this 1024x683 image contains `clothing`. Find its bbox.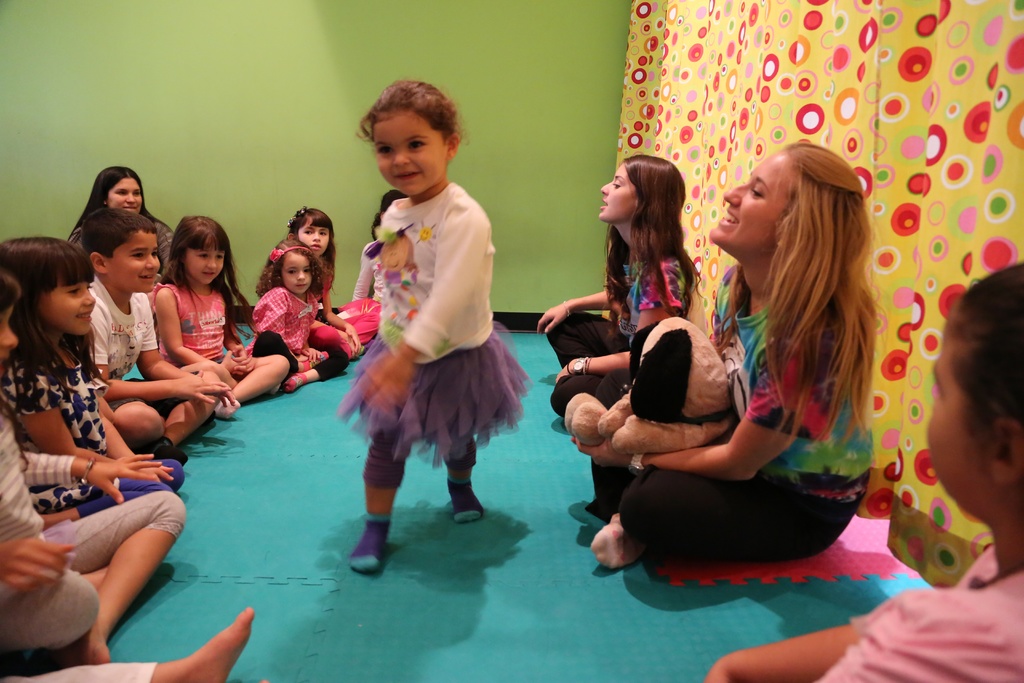
[left=0, top=415, right=190, bottom=647].
